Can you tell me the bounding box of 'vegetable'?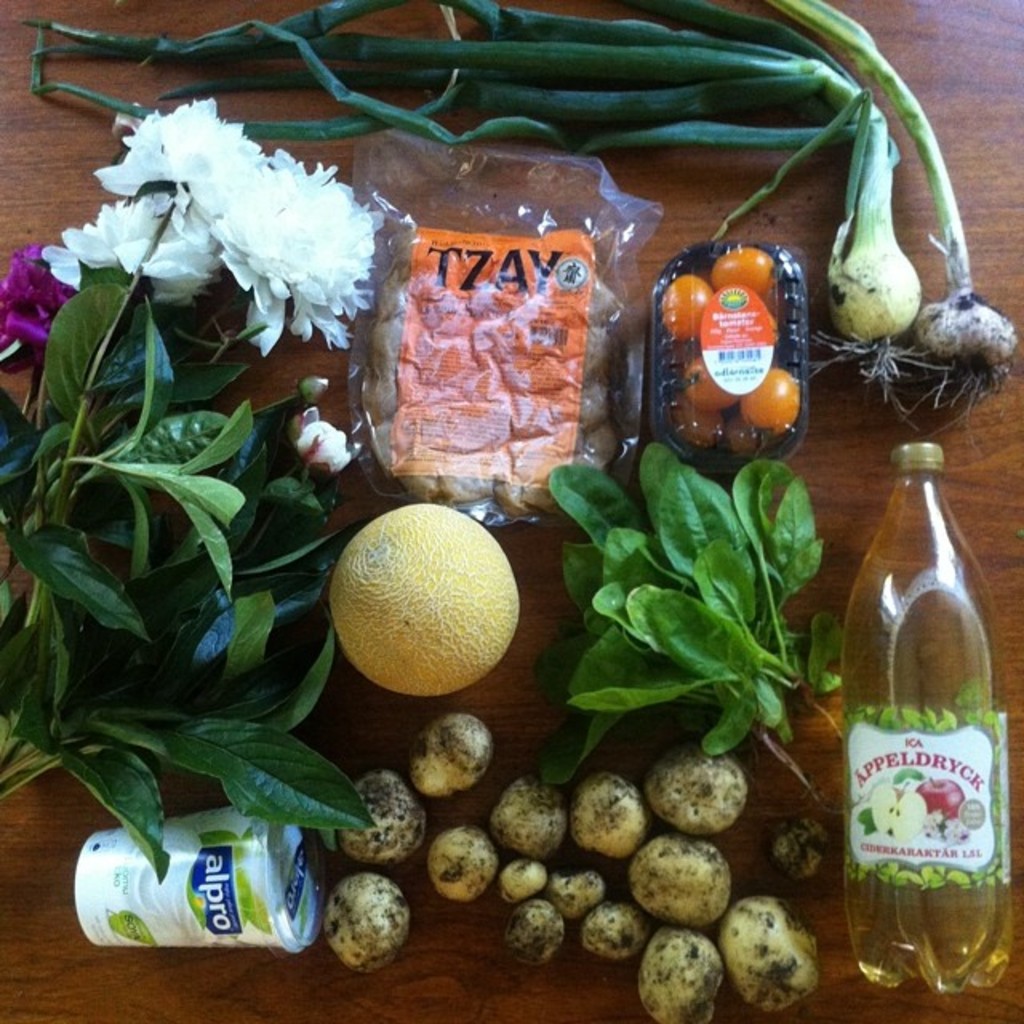
region(507, 894, 562, 966).
